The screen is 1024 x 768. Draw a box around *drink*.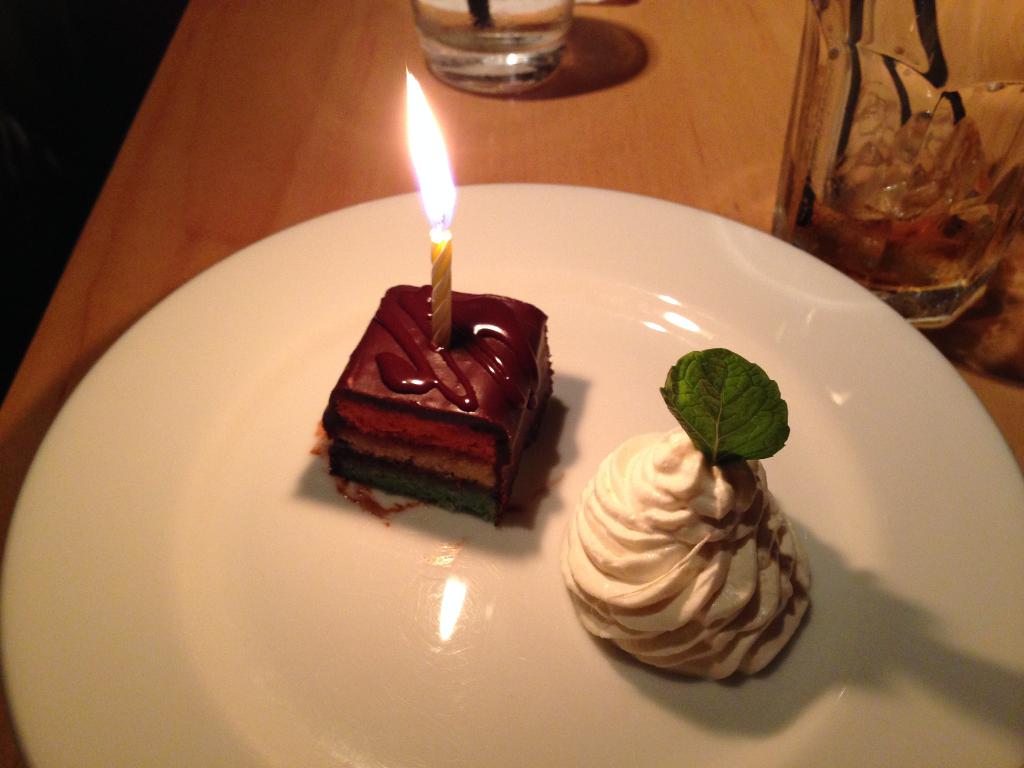
locate(767, 151, 1023, 292).
